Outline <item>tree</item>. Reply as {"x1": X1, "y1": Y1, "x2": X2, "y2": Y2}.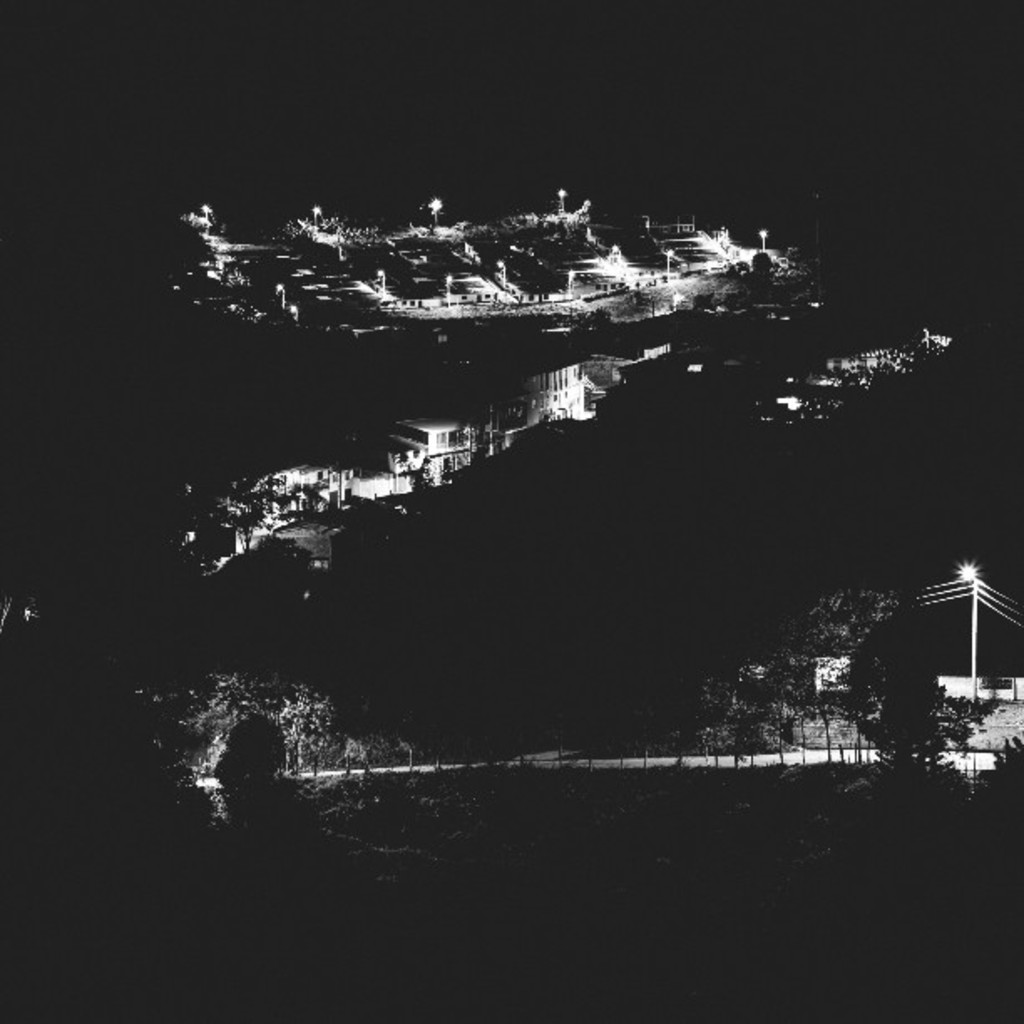
{"x1": 689, "y1": 643, "x2": 820, "y2": 770}.
